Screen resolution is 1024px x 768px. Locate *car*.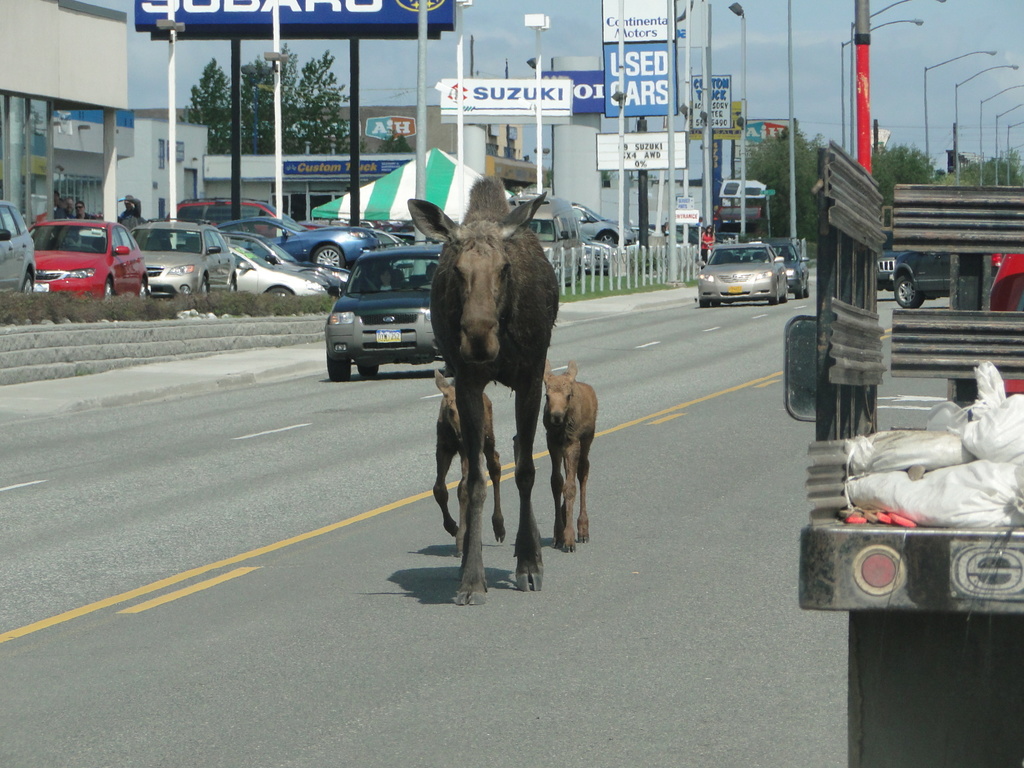
(x1=682, y1=237, x2=790, y2=307).
